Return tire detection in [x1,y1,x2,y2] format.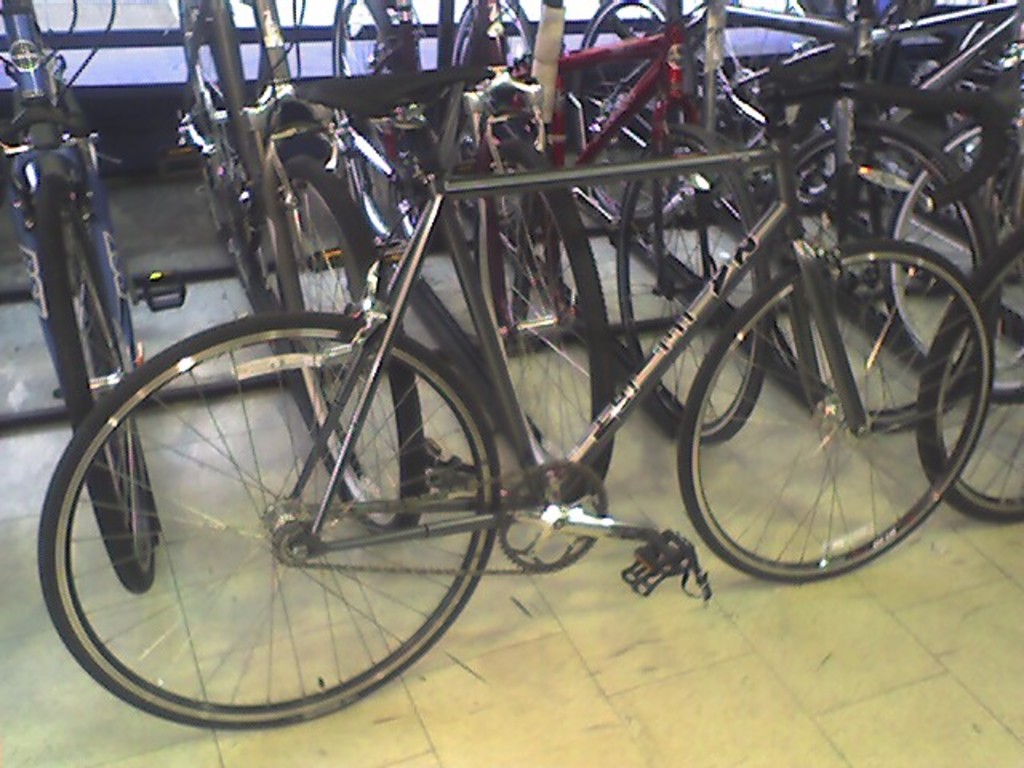
[610,126,773,445].
